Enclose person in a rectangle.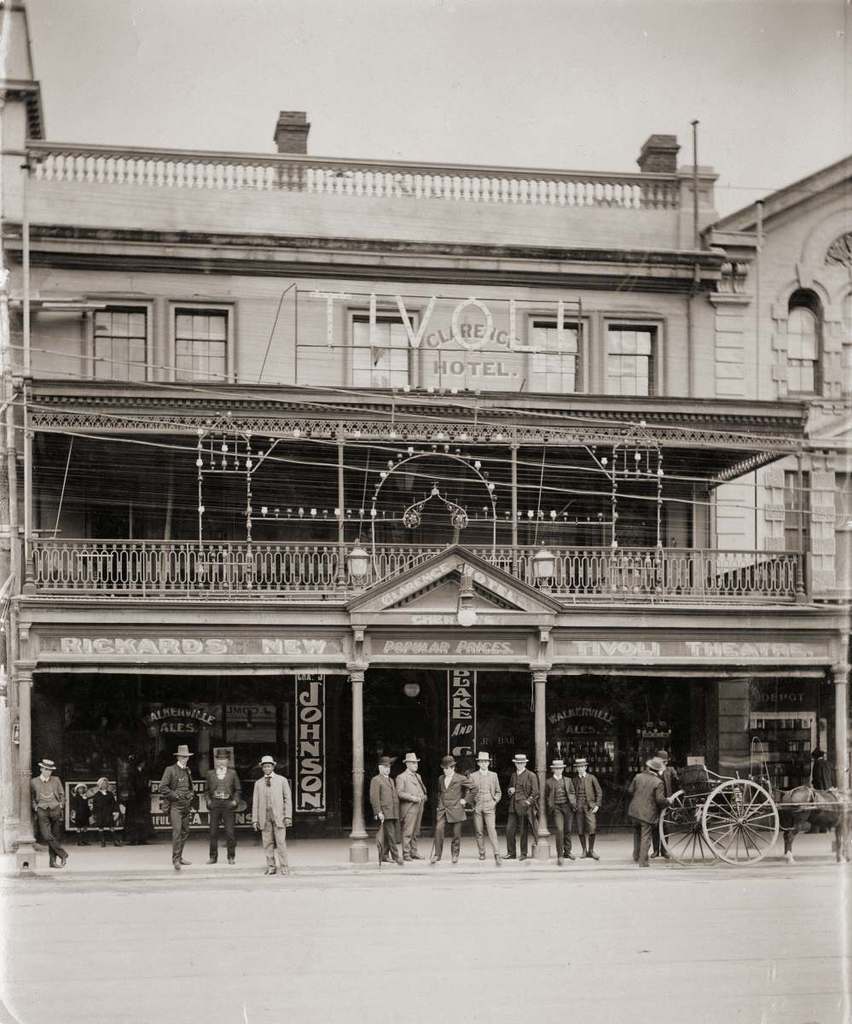
[left=154, top=741, right=200, bottom=871].
